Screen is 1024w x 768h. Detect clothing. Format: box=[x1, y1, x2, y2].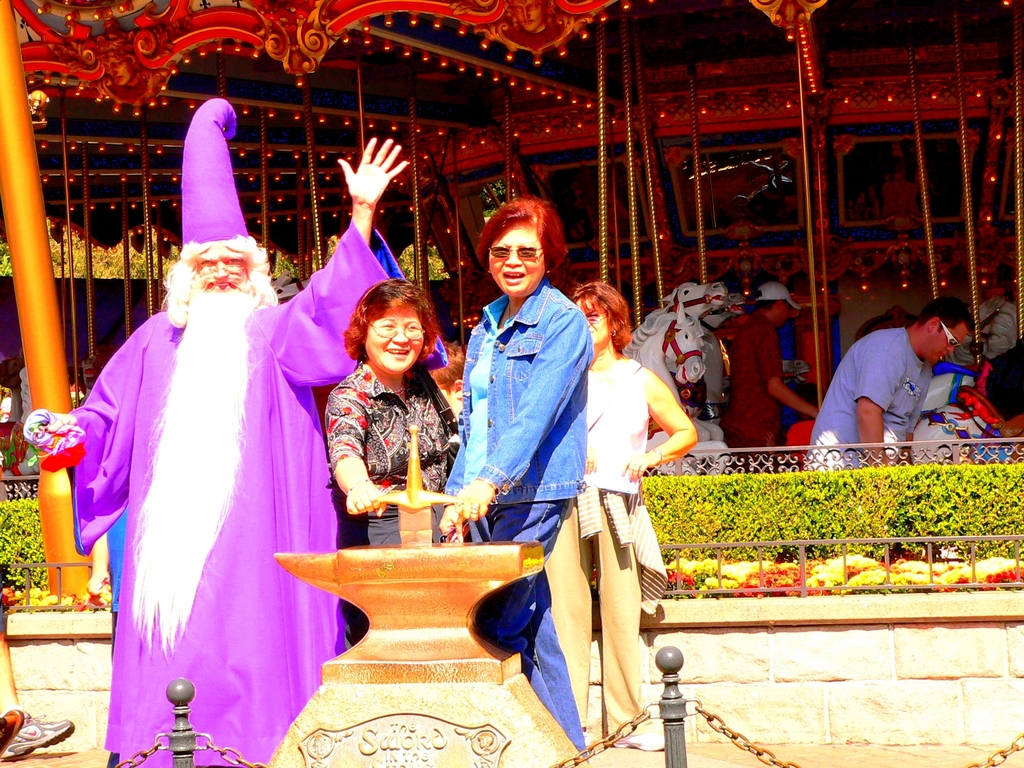
box=[719, 303, 785, 462].
